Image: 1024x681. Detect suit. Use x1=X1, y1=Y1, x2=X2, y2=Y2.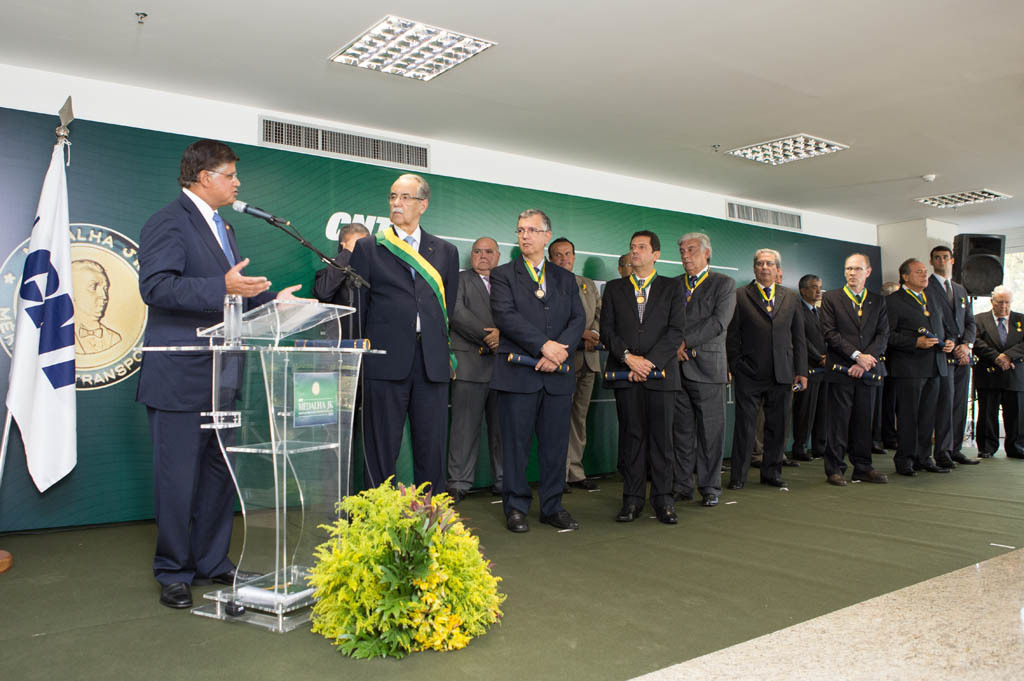
x1=927, y1=278, x2=980, y2=448.
